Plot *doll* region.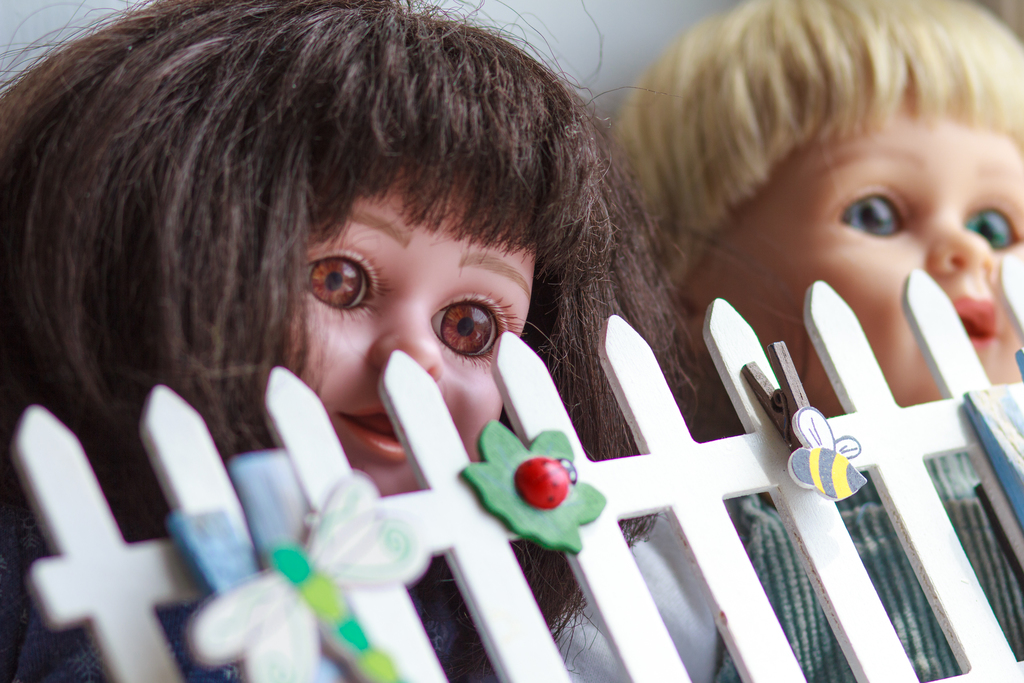
Plotted at BBox(497, 0, 1022, 682).
